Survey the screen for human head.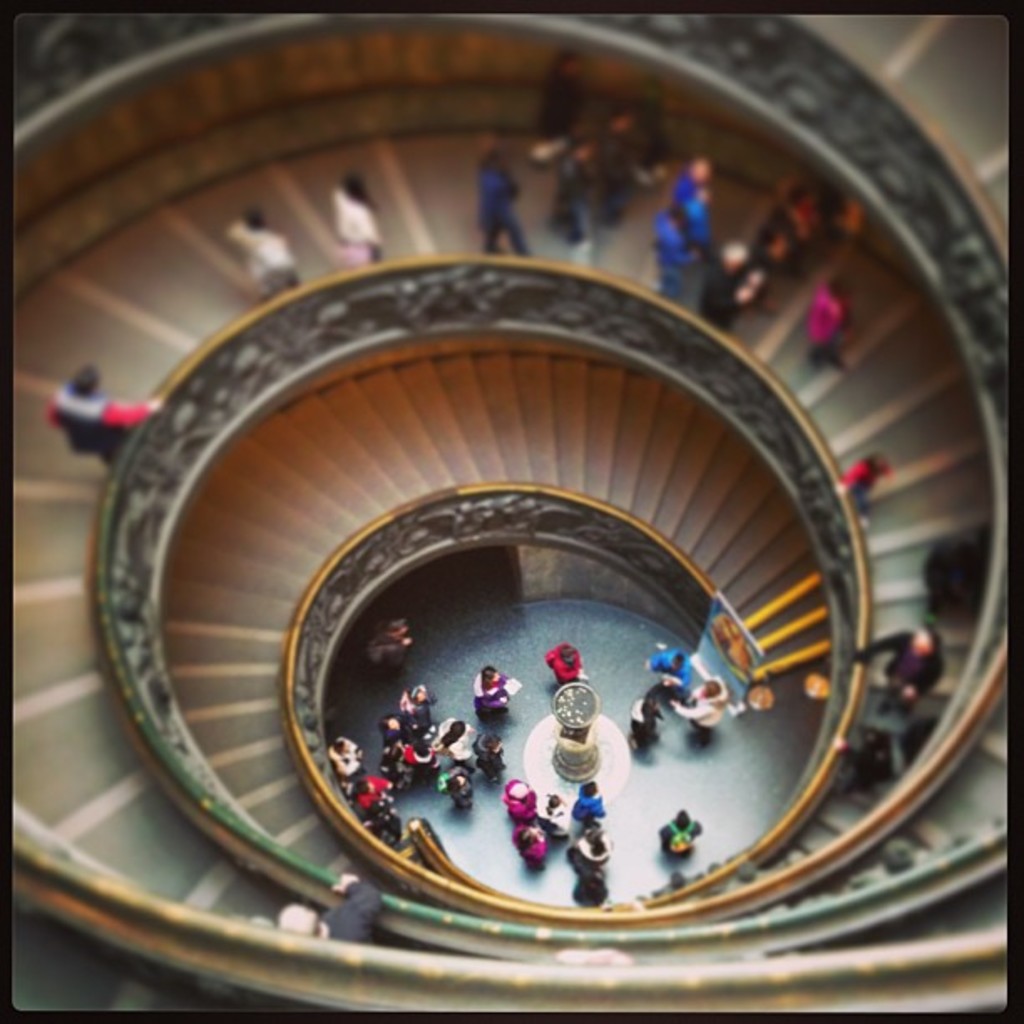
Survey found: 328,736,353,756.
